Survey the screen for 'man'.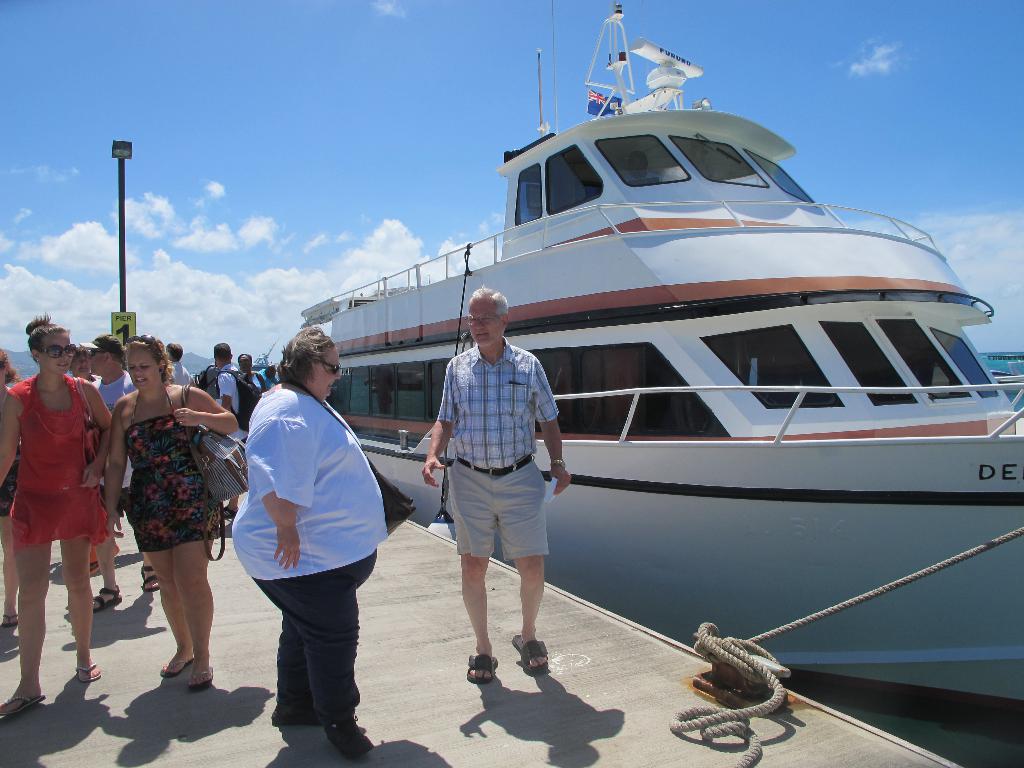
Survey found: (216, 339, 246, 438).
